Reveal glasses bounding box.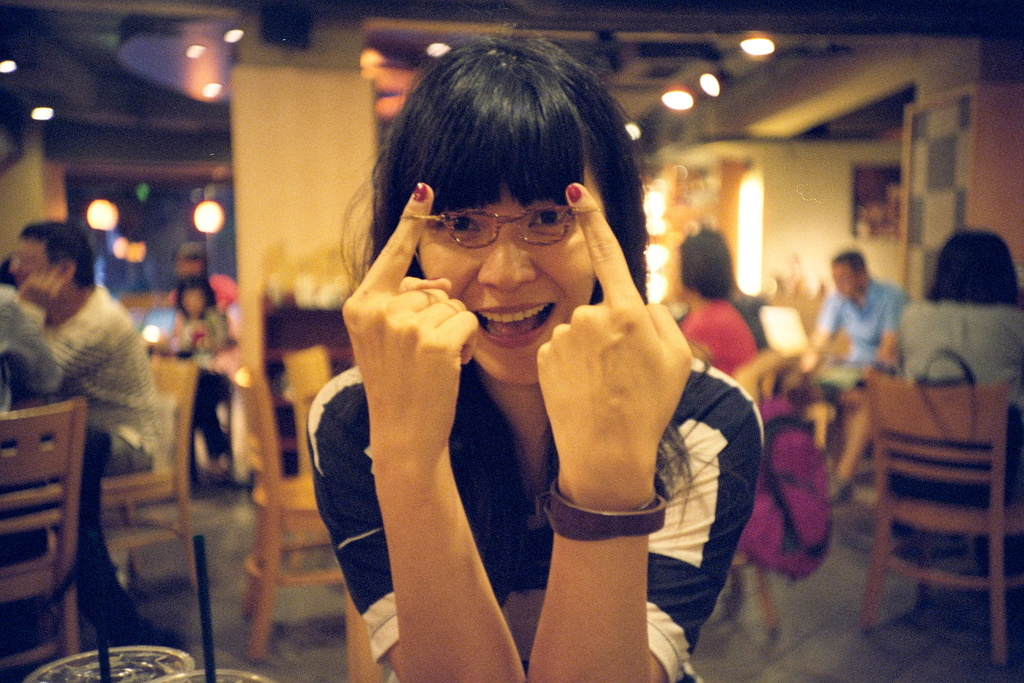
Revealed: l=403, t=193, r=596, b=268.
